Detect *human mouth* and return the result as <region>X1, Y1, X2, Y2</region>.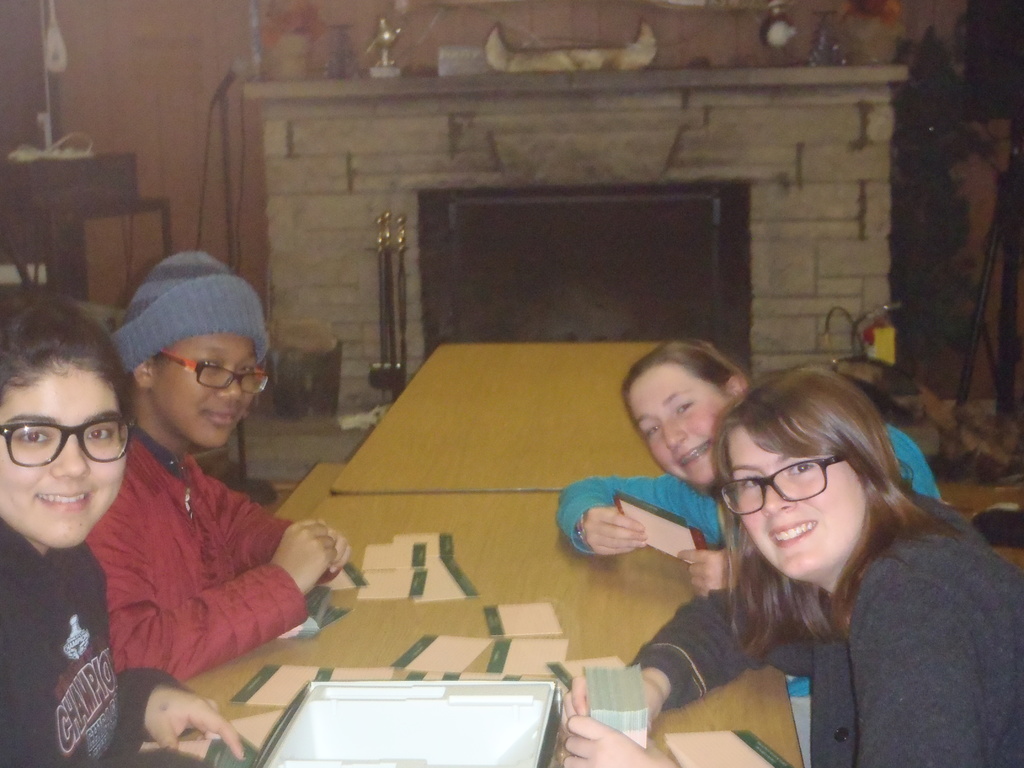
<region>675, 443, 710, 468</region>.
